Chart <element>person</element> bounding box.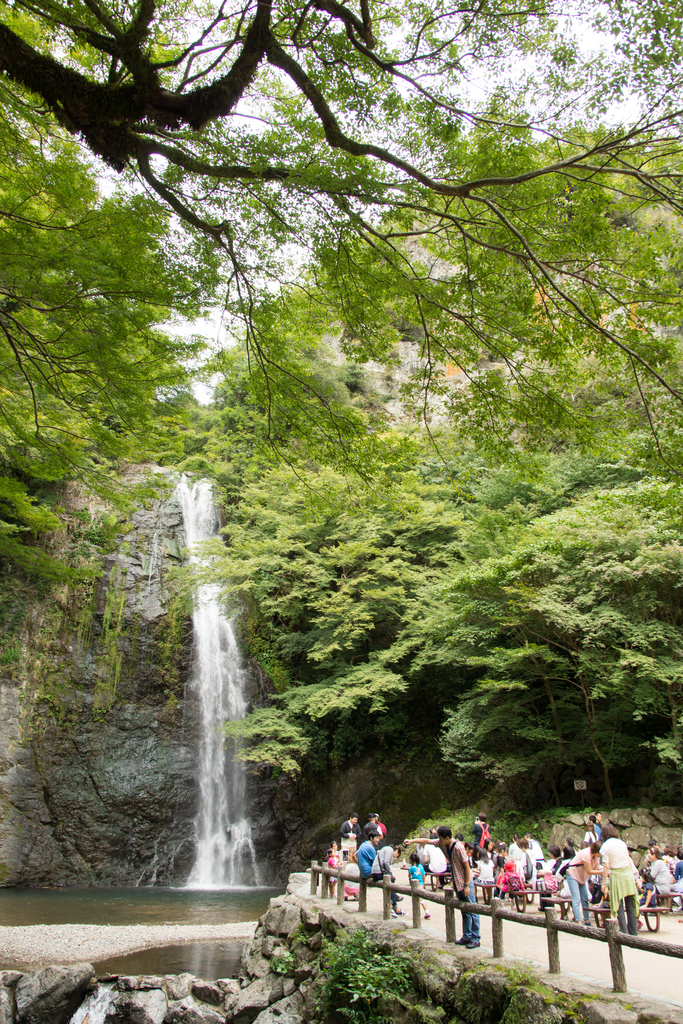
Charted: 442 825 477 949.
